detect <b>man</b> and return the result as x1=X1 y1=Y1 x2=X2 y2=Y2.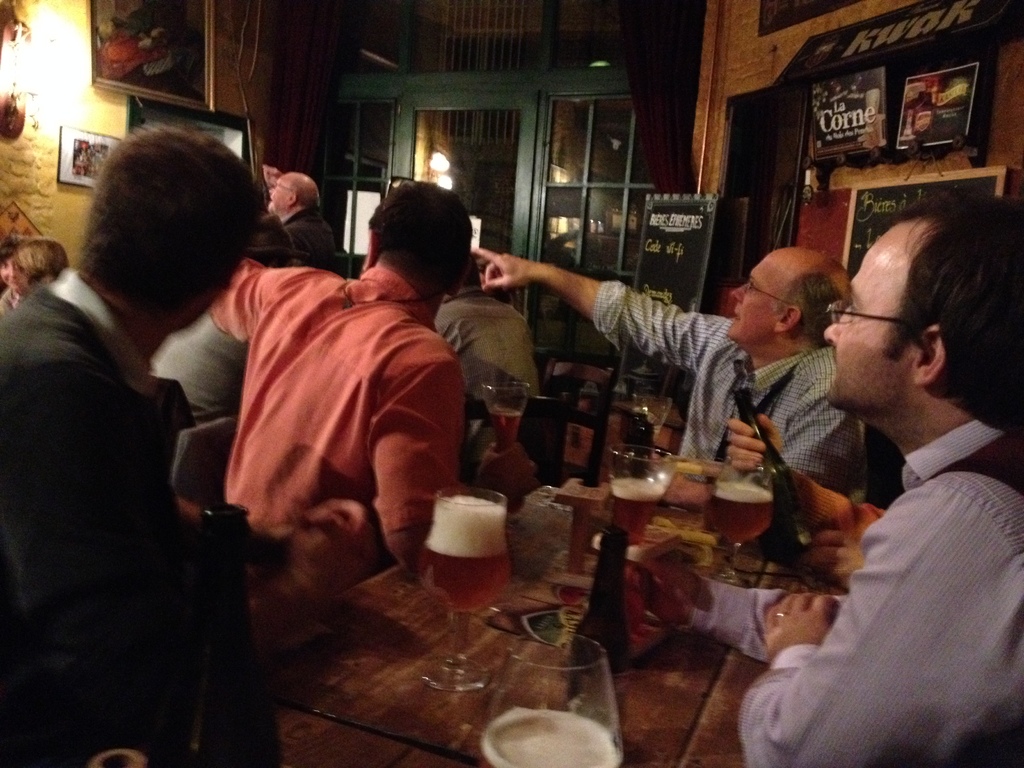
x1=212 y1=182 x2=472 y2=607.
